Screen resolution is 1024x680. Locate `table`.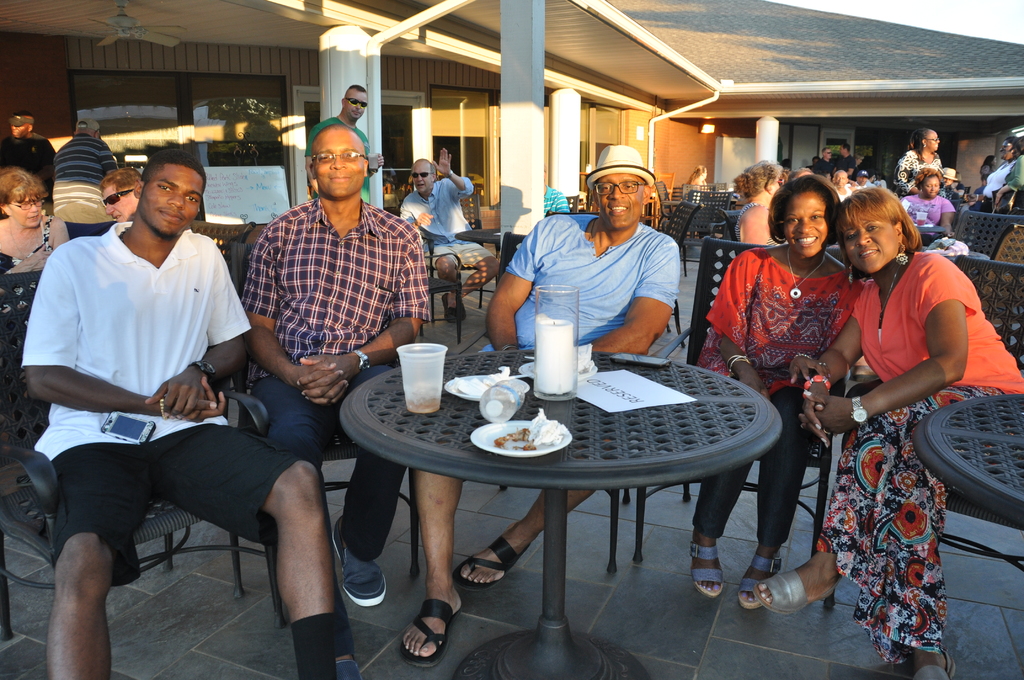
bbox=(340, 352, 787, 679).
